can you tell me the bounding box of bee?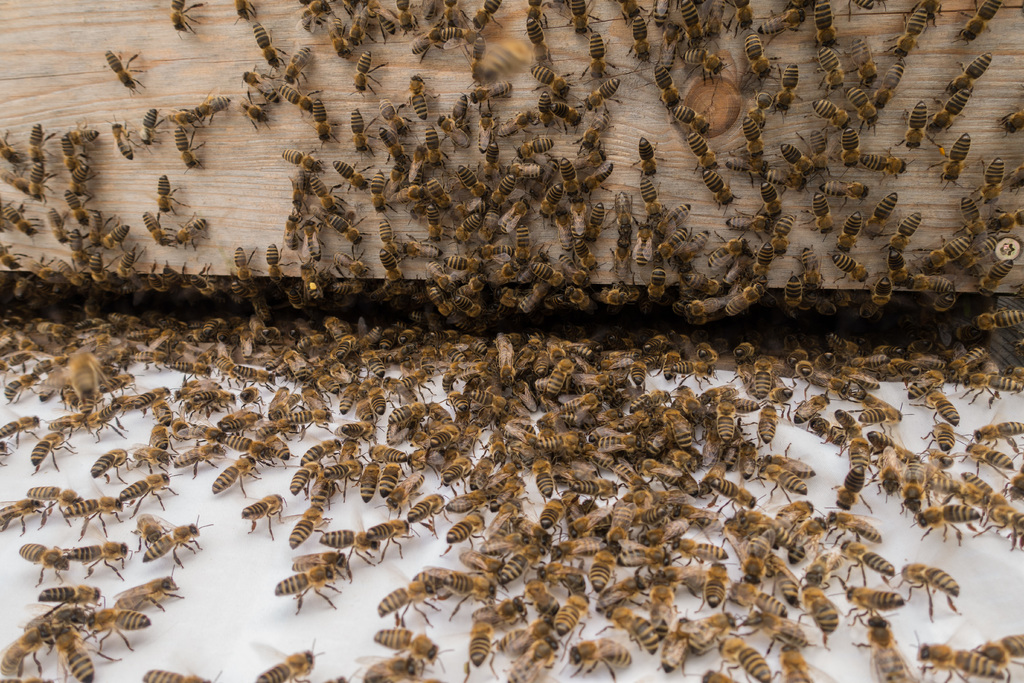
<region>895, 454, 927, 516</region>.
